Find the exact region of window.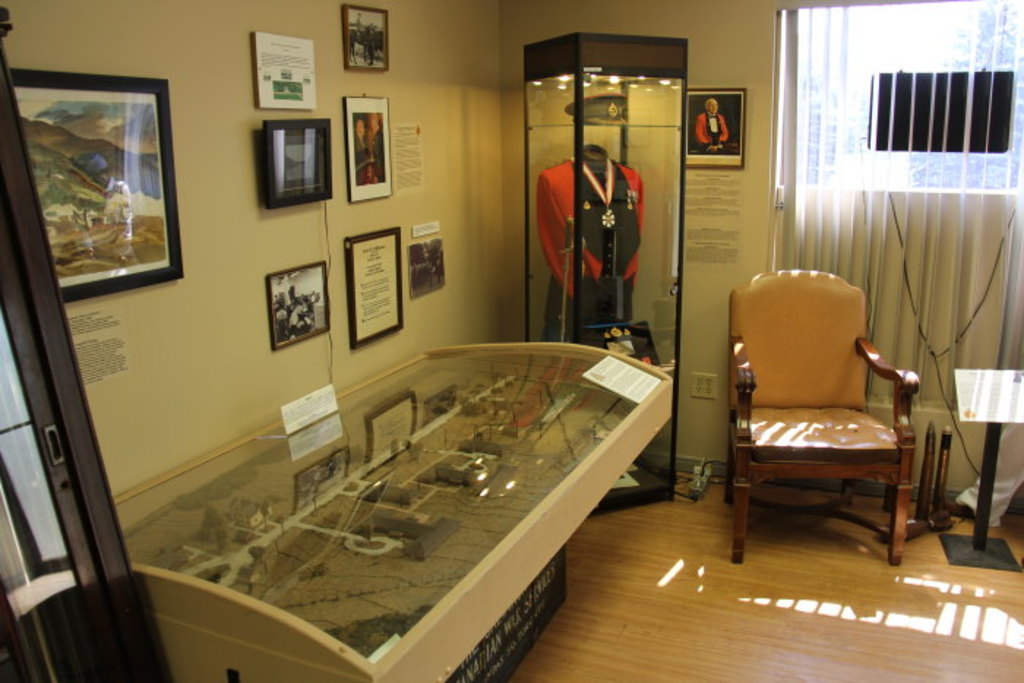
Exact region: locate(771, 0, 1023, 417).
